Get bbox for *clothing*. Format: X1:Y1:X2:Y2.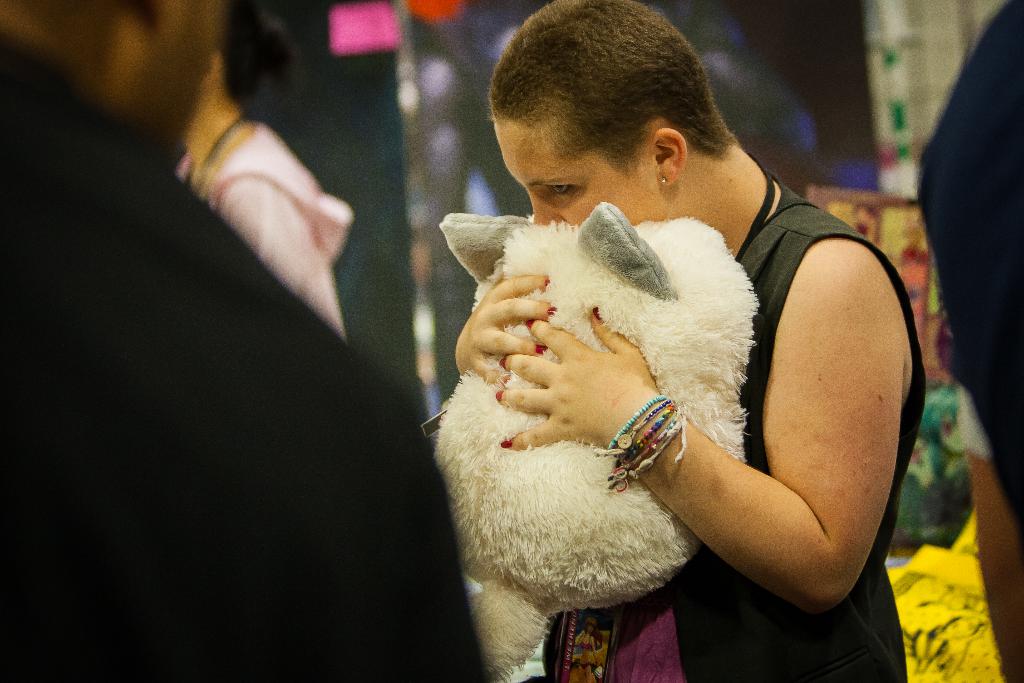
166:117:346:329.
